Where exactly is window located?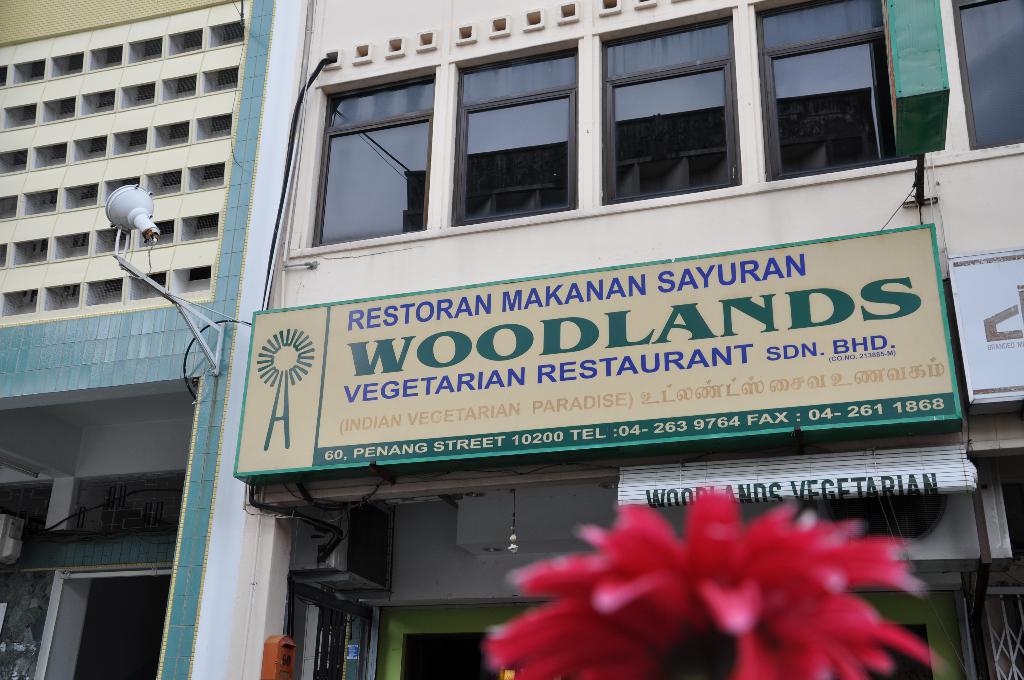
Its bounding box is bbox(0, 241, 13, 266).
